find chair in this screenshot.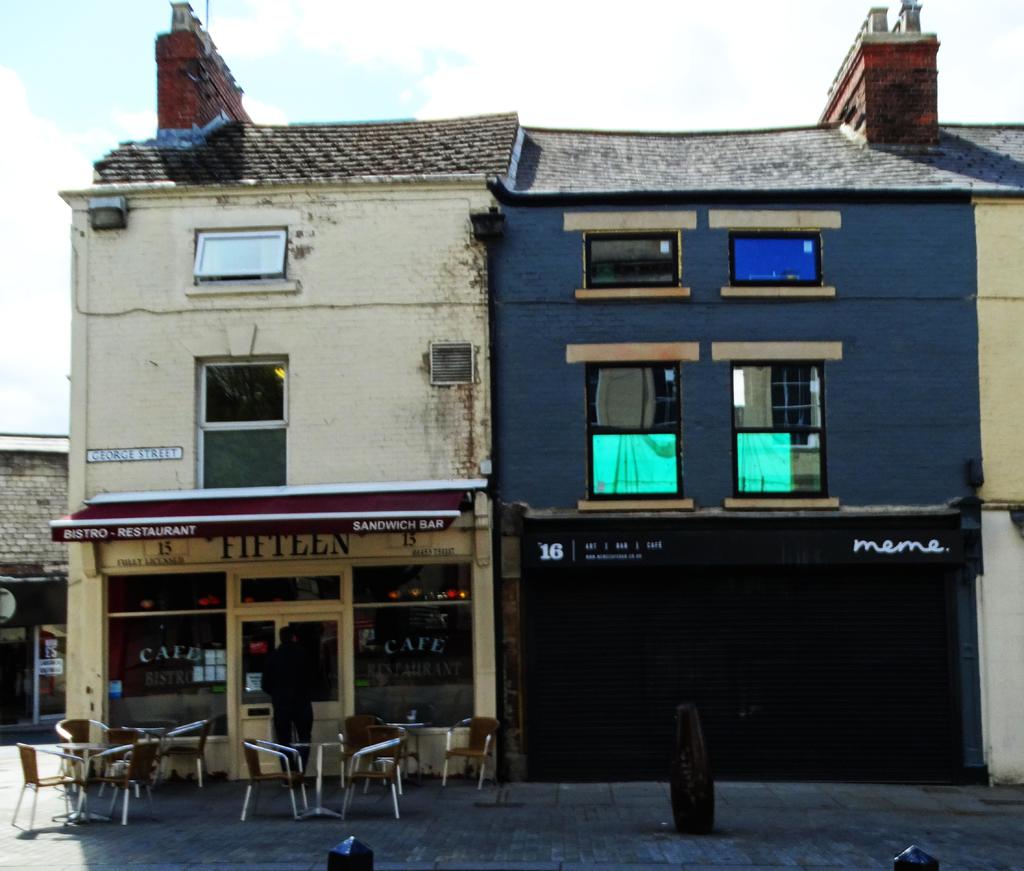
The bounding box for chair is [x1=89, y1=738, x2=164, y2=827].
